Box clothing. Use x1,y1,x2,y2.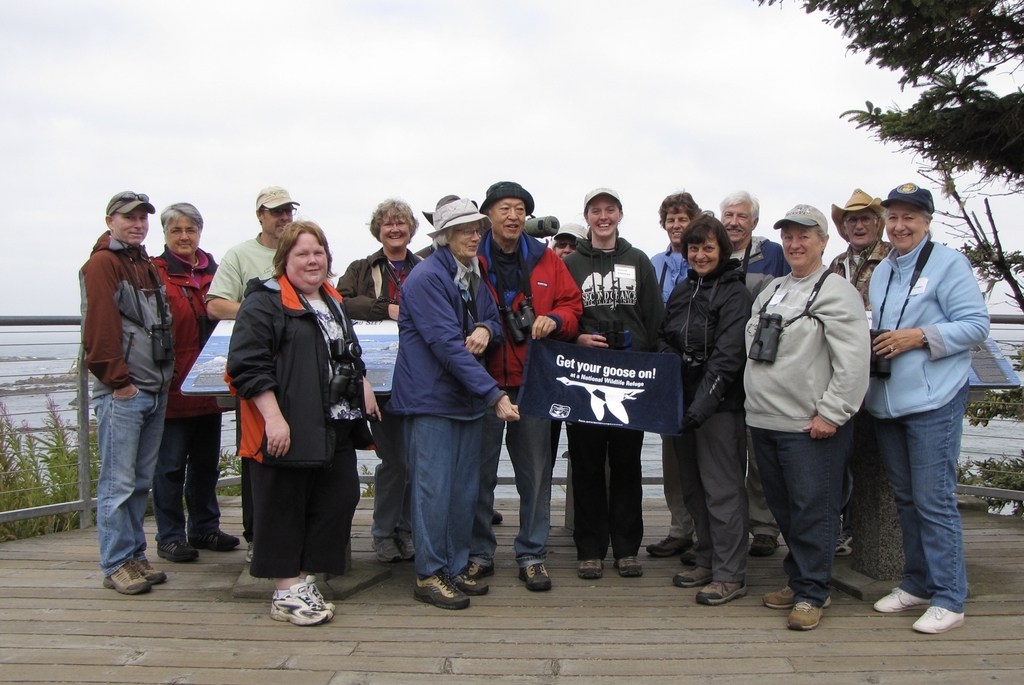
469,222,578,560.
